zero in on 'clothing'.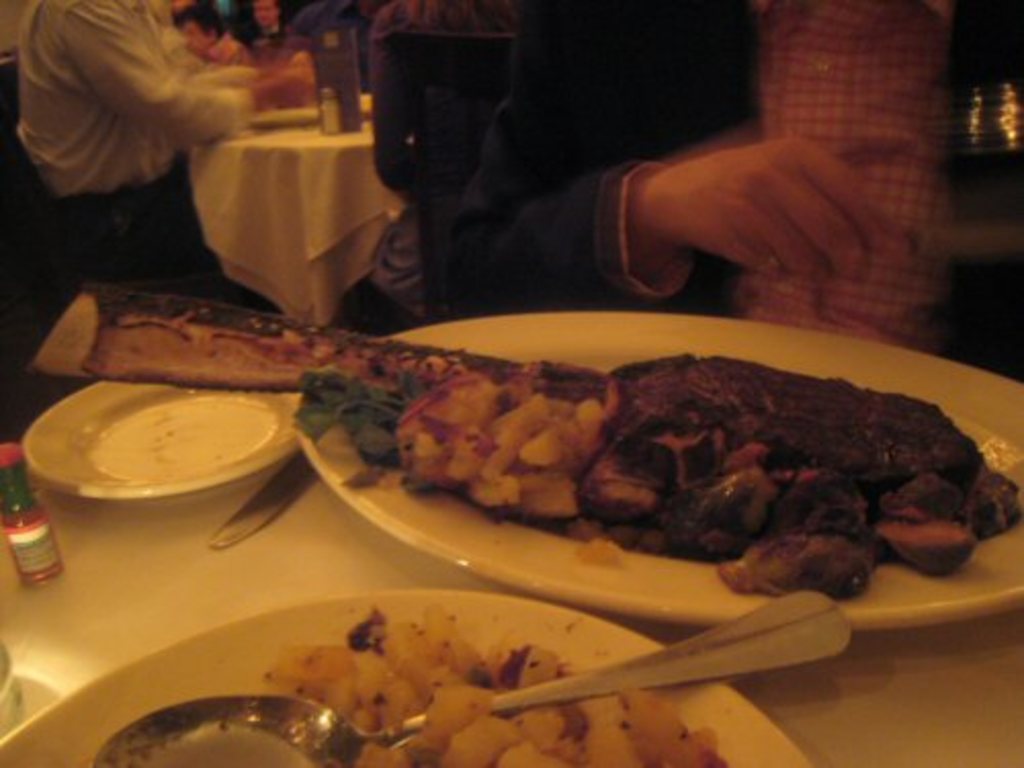
Zeroed in: 14/0/252/195.
